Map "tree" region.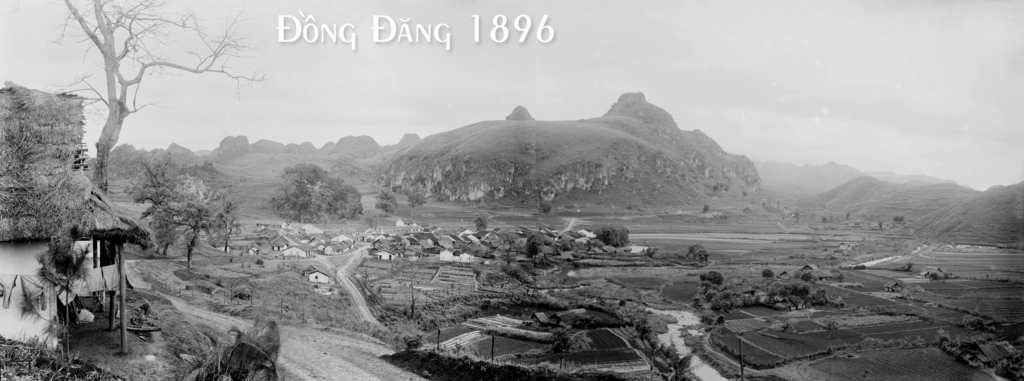
Mapped to bbox(263, 154, 346, 222).
